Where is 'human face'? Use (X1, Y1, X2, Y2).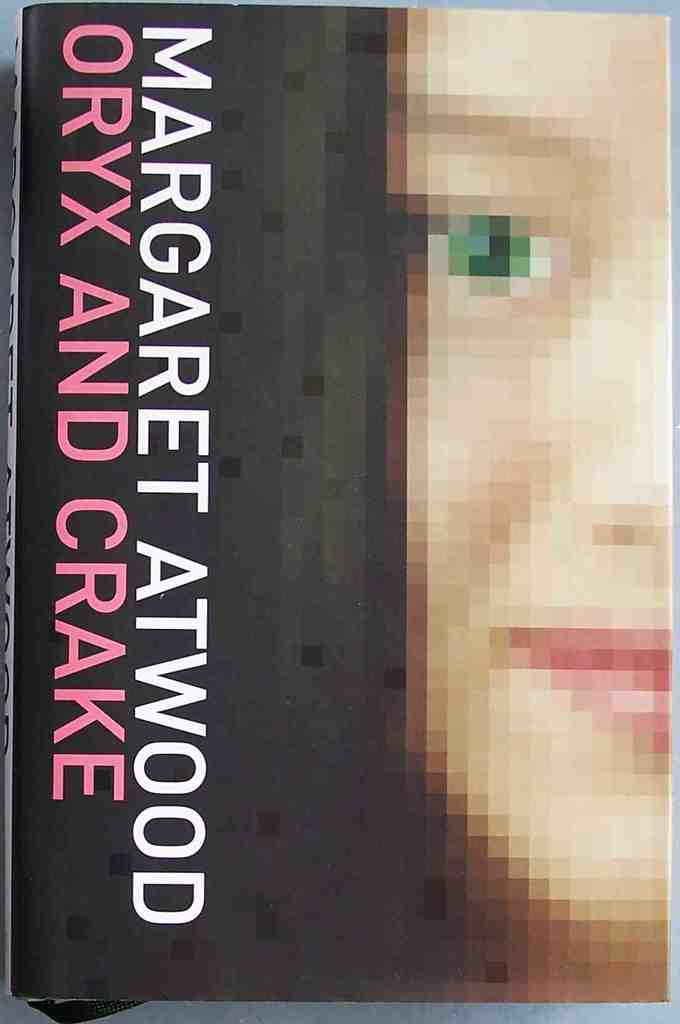
(408, 12, 673, 927).
